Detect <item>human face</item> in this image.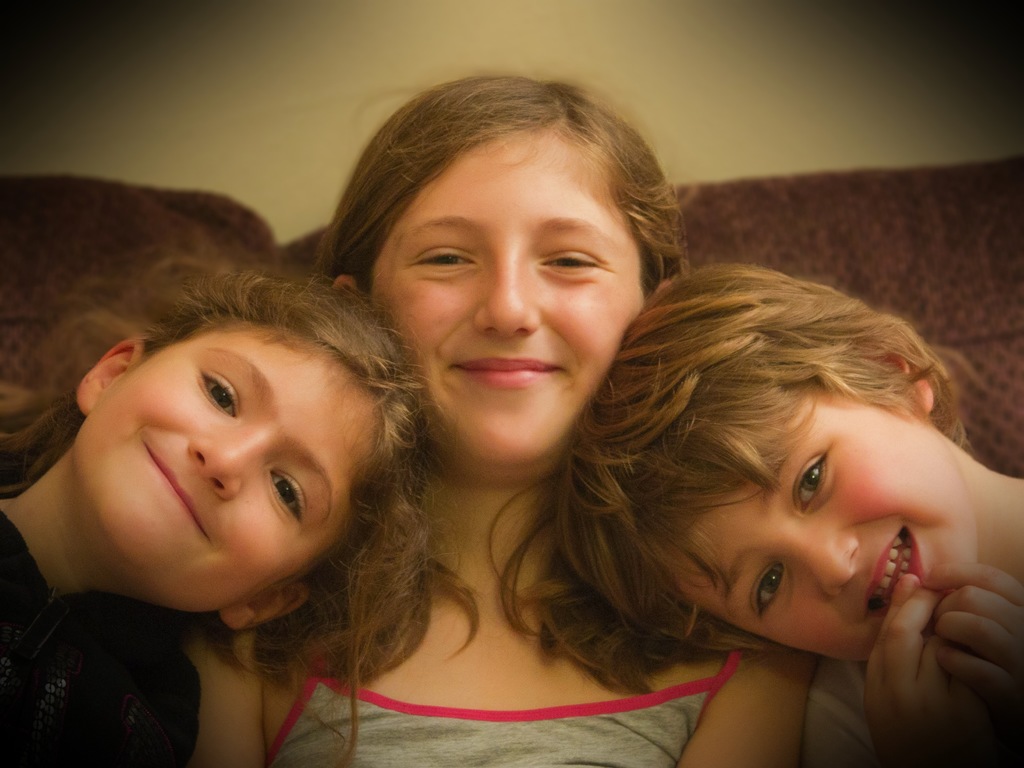
Detection: box(632, 373, 987, 660).
